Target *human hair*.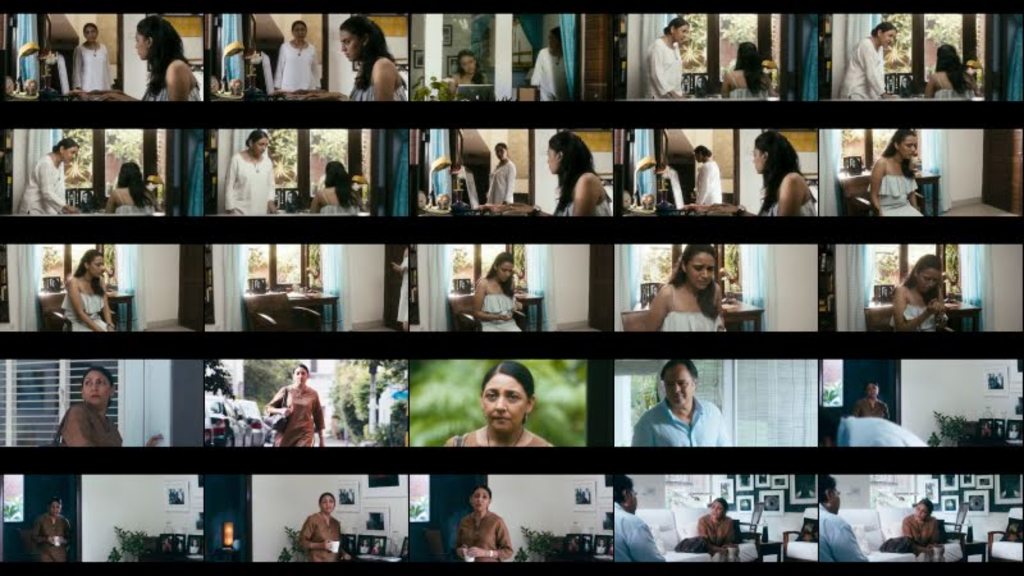
Target region: bbox(694, 143, 714, 160).
